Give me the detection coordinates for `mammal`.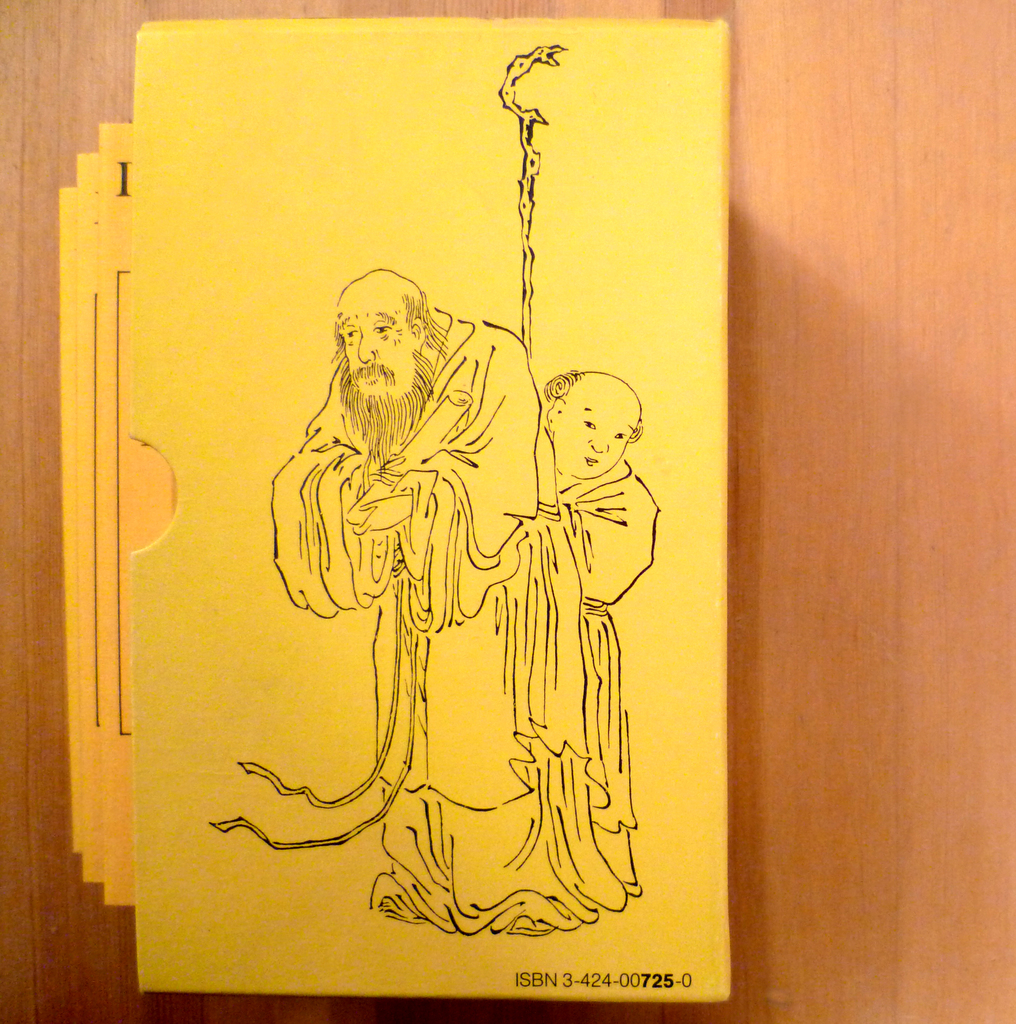
(261, 252, 644, 916).
